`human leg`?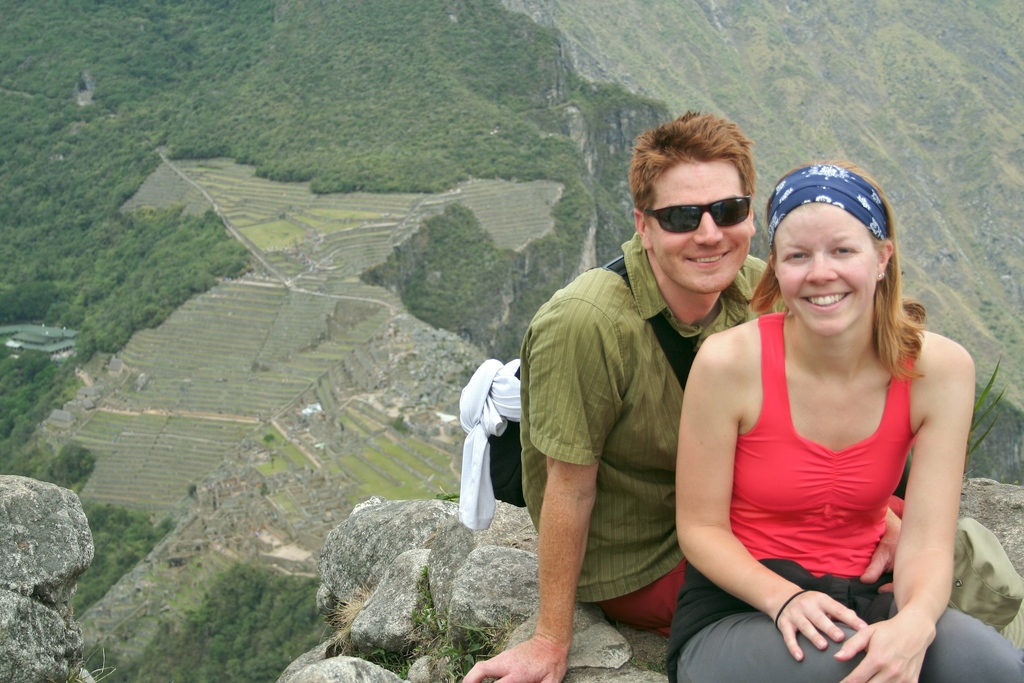
{"left": 874, "top": 600, "right": 1023, "bottom": 682}
